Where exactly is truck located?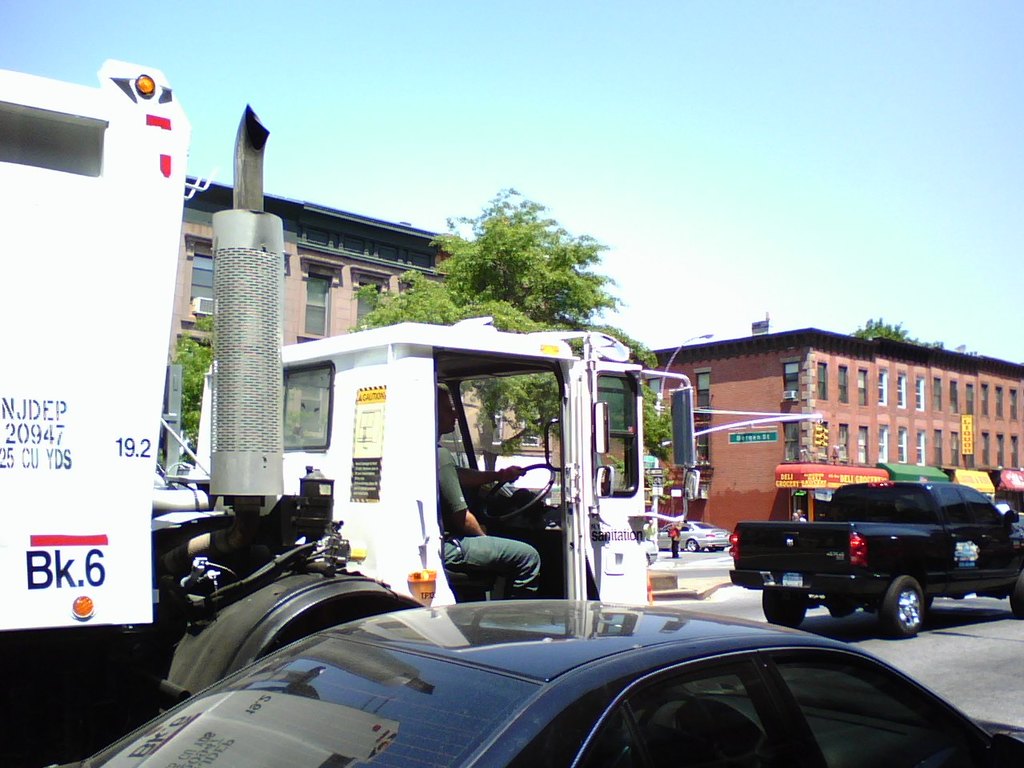
Its bounding box is 0:62:698:767.
